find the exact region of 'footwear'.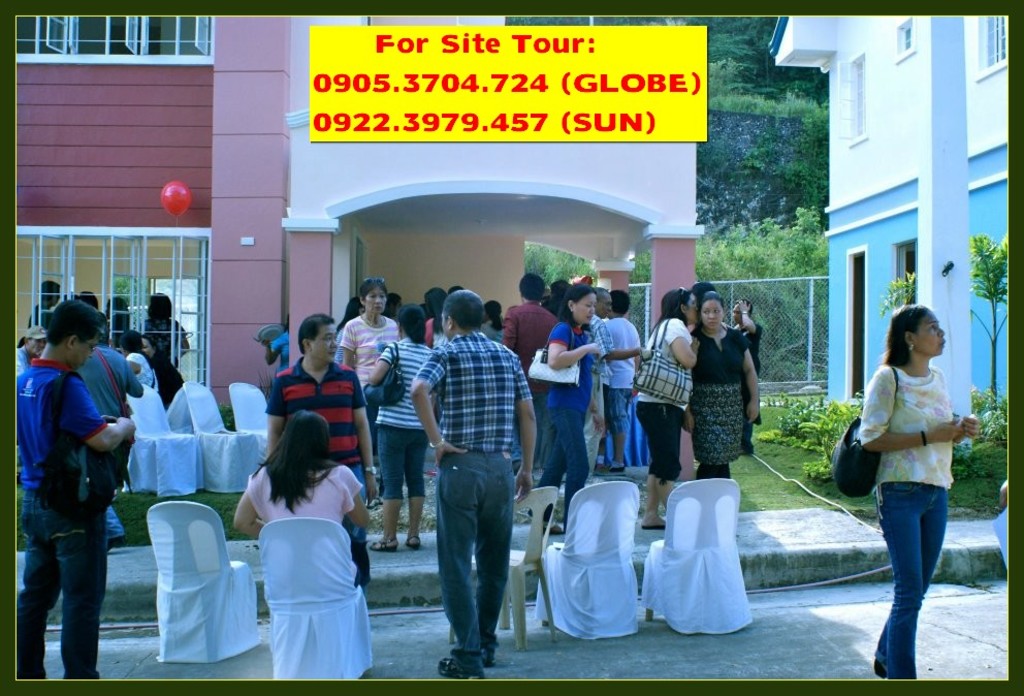
Exact region: 480:644:499:670.
